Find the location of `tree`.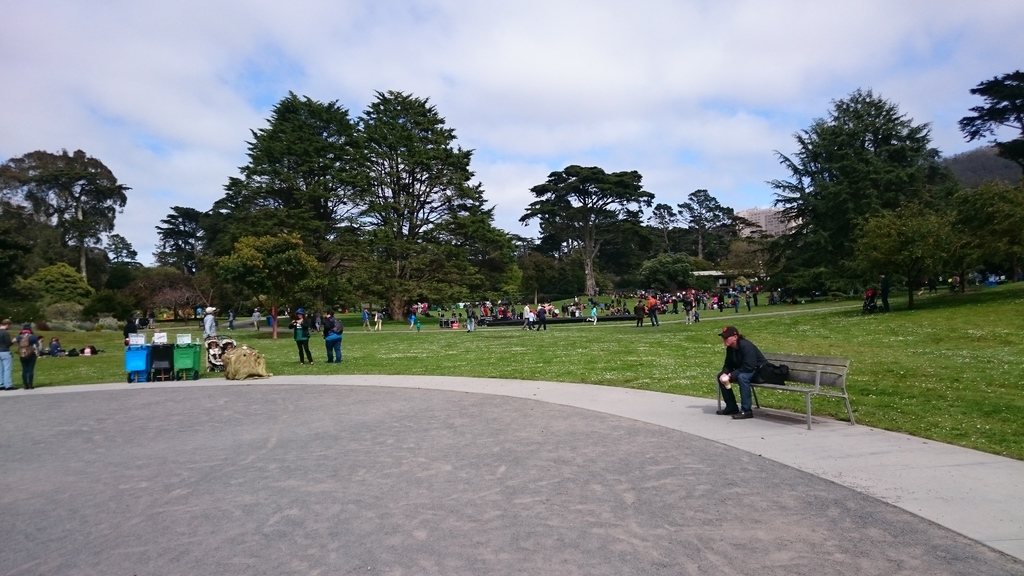
Location: l=0, t=197, r=36, b=314.
